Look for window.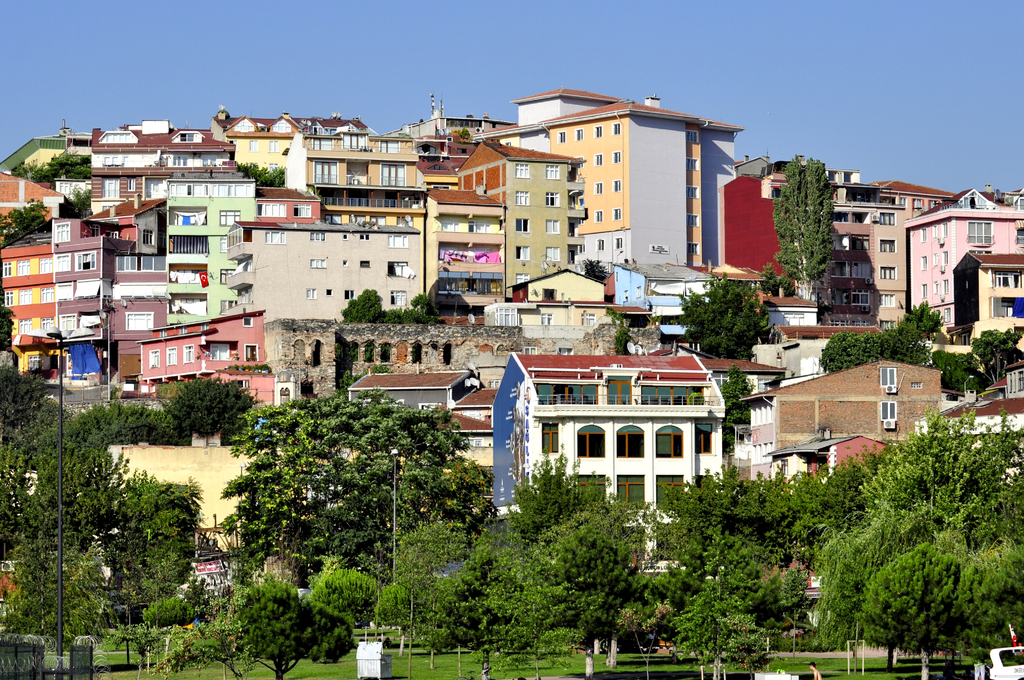
Found: {"x1": 311, "y1": 161, "x2": 343, "y2": 185}.
